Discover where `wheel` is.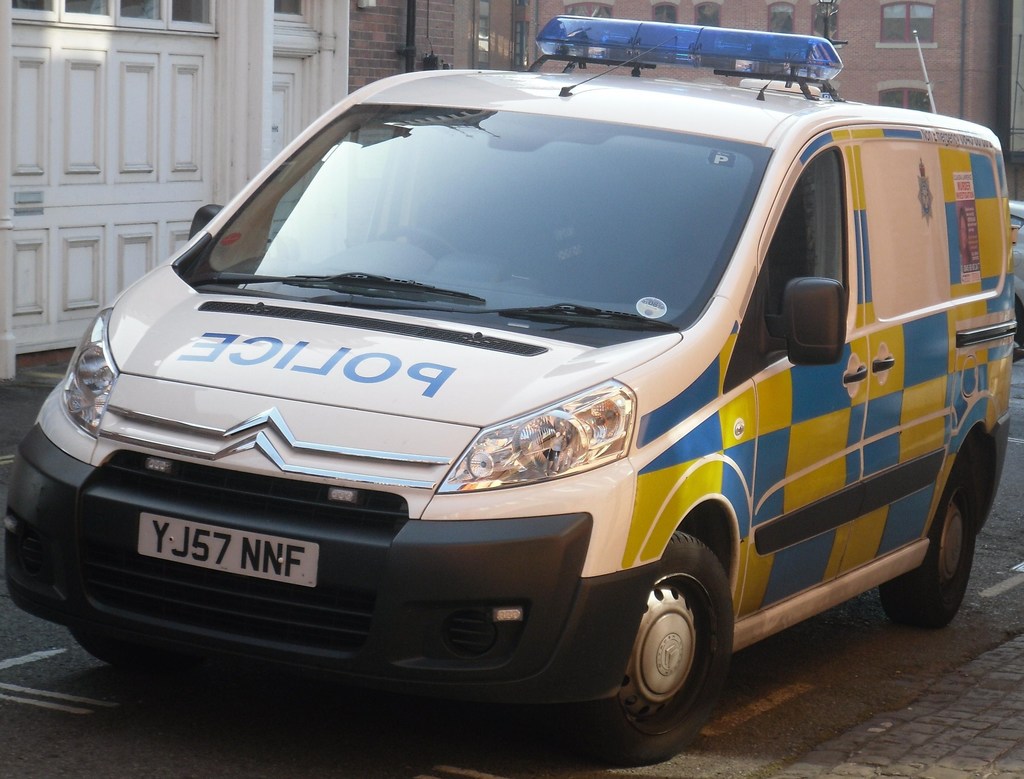
Discovered at bbox(1014, 307, 1023, 343).
